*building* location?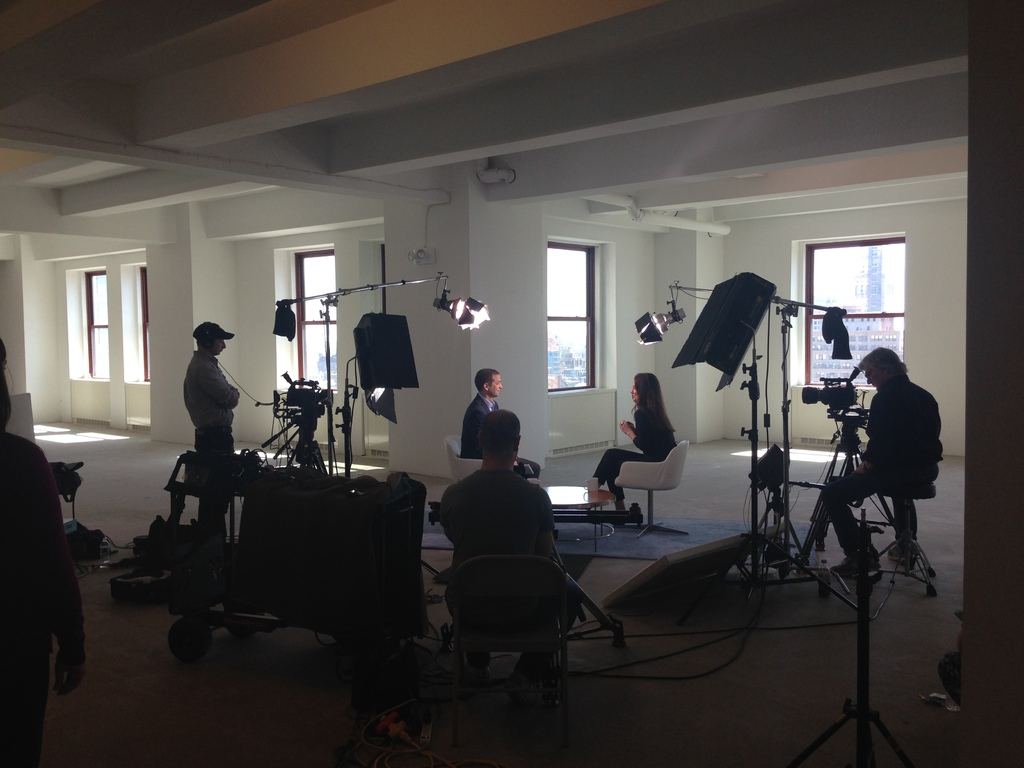
box=[0, 0, 1023, 767]
